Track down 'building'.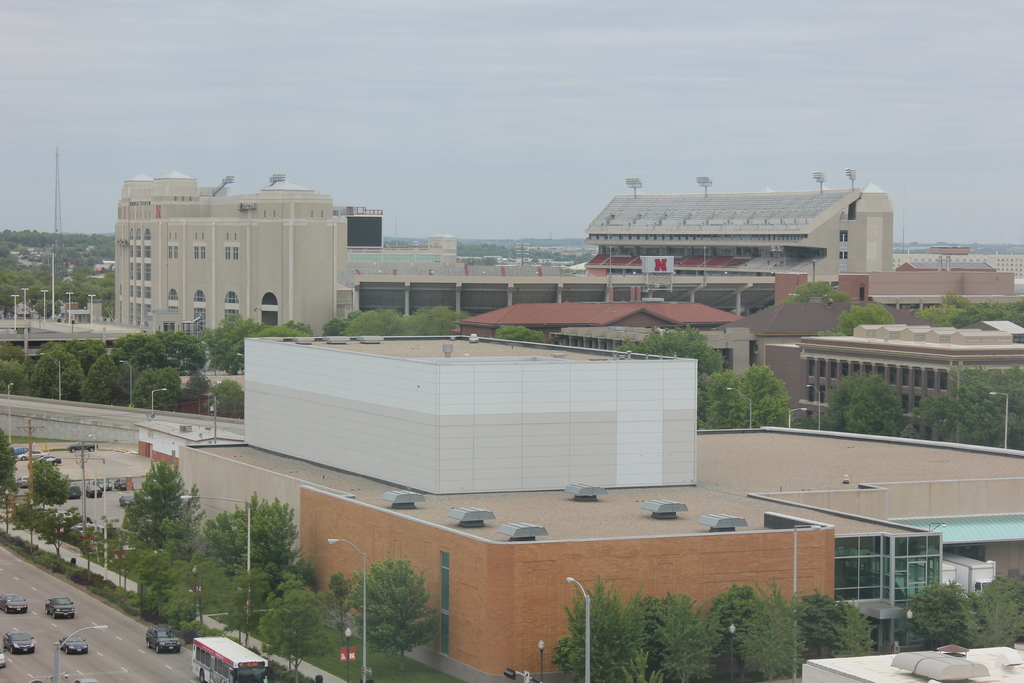
Tracked to 108, 171, 351, 339.
